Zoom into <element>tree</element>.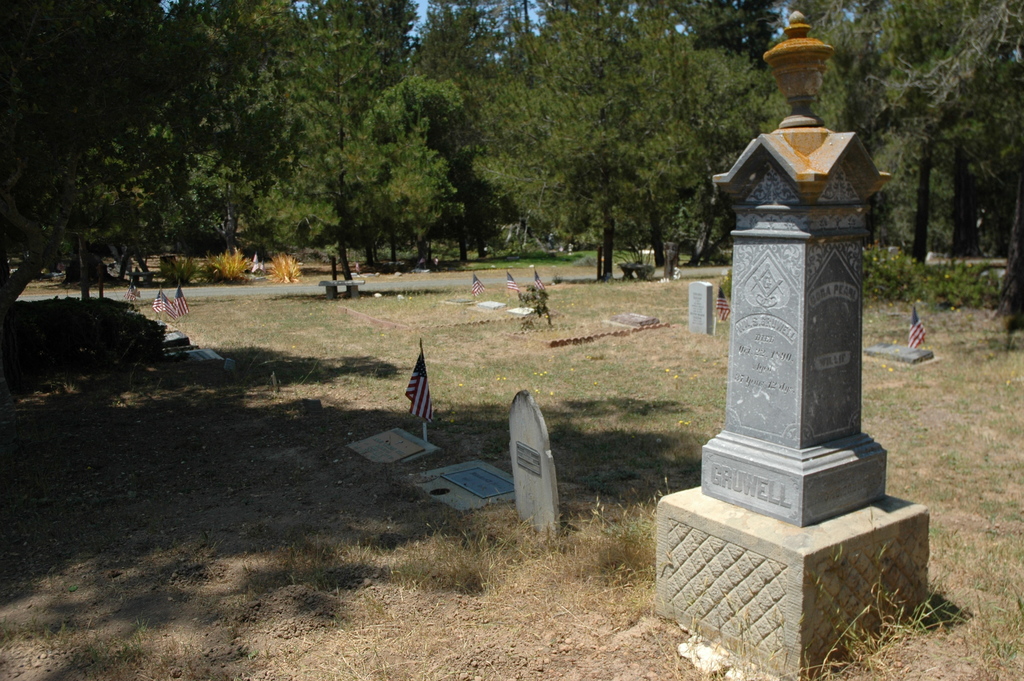
Zoom target: locate(305, 0, 419, 91).
